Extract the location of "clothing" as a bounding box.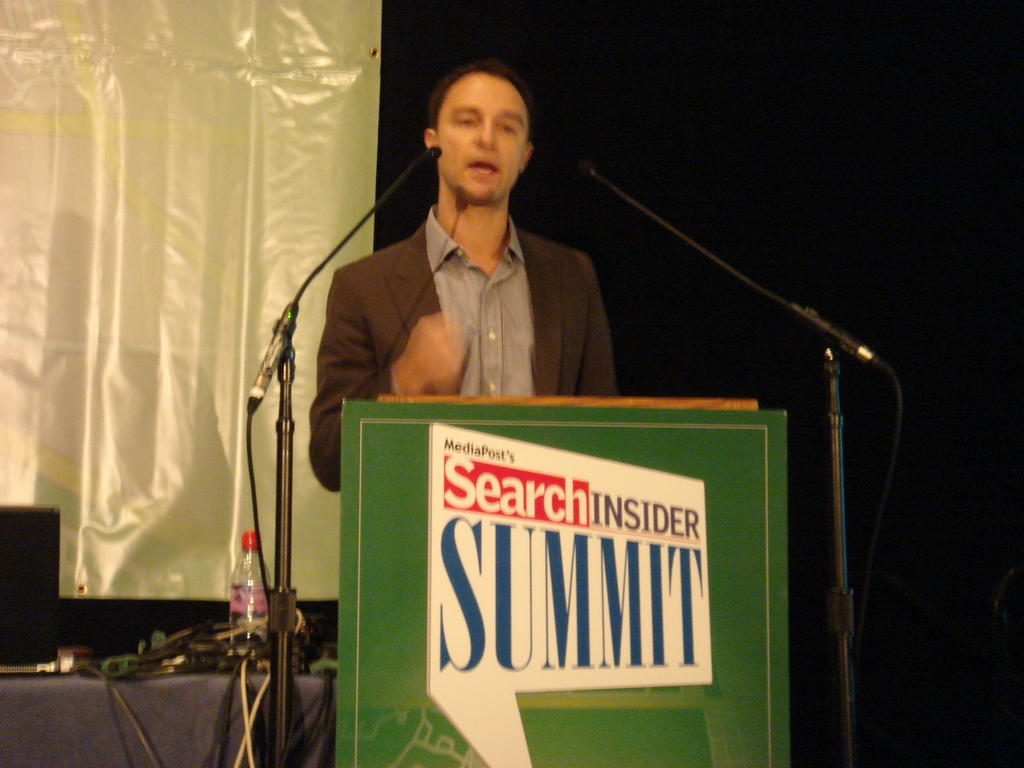
rect(310, 222, 618, 497).
